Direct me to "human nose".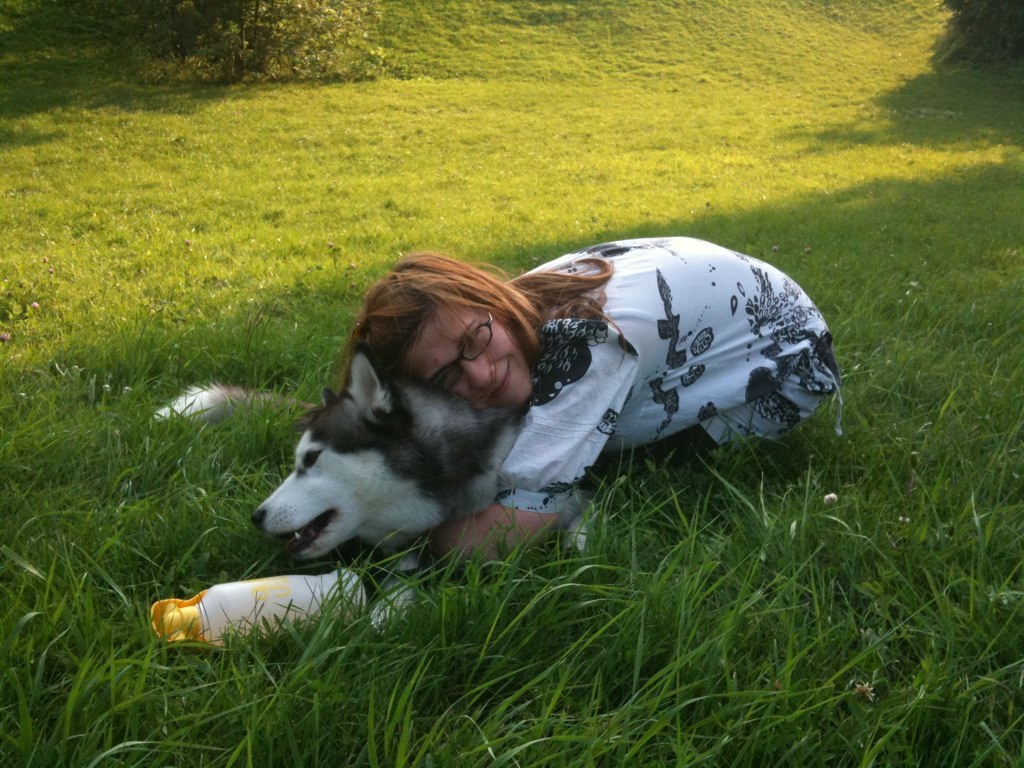
Direction: locate(462, 359, 497, 390).
